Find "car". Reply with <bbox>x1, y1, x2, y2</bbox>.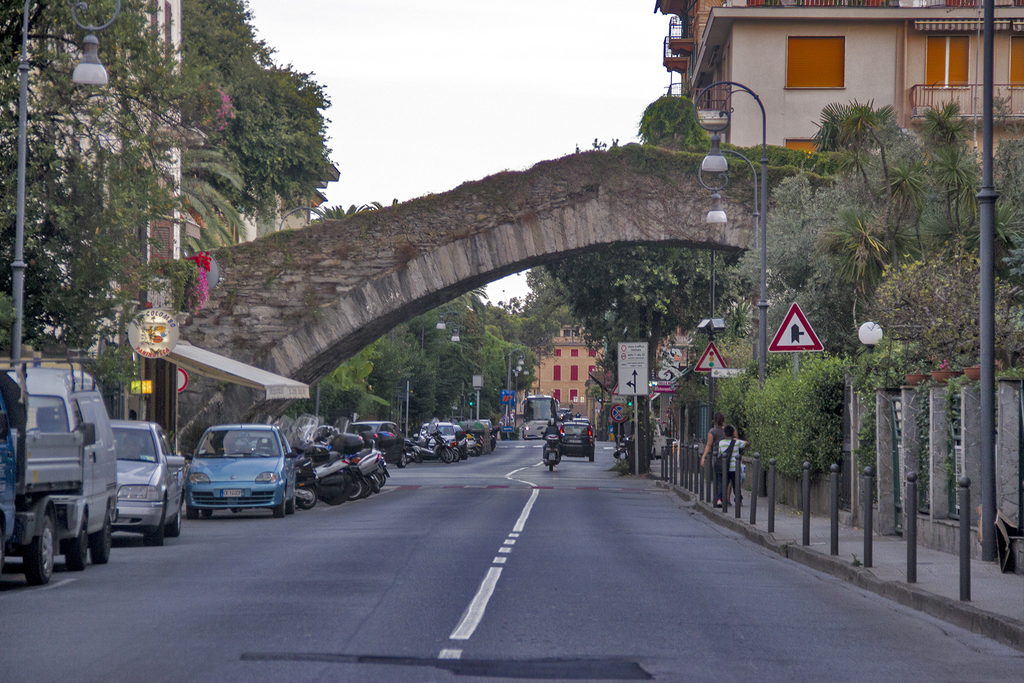
<bbox>335, 413, 408, 468</bbox>.
